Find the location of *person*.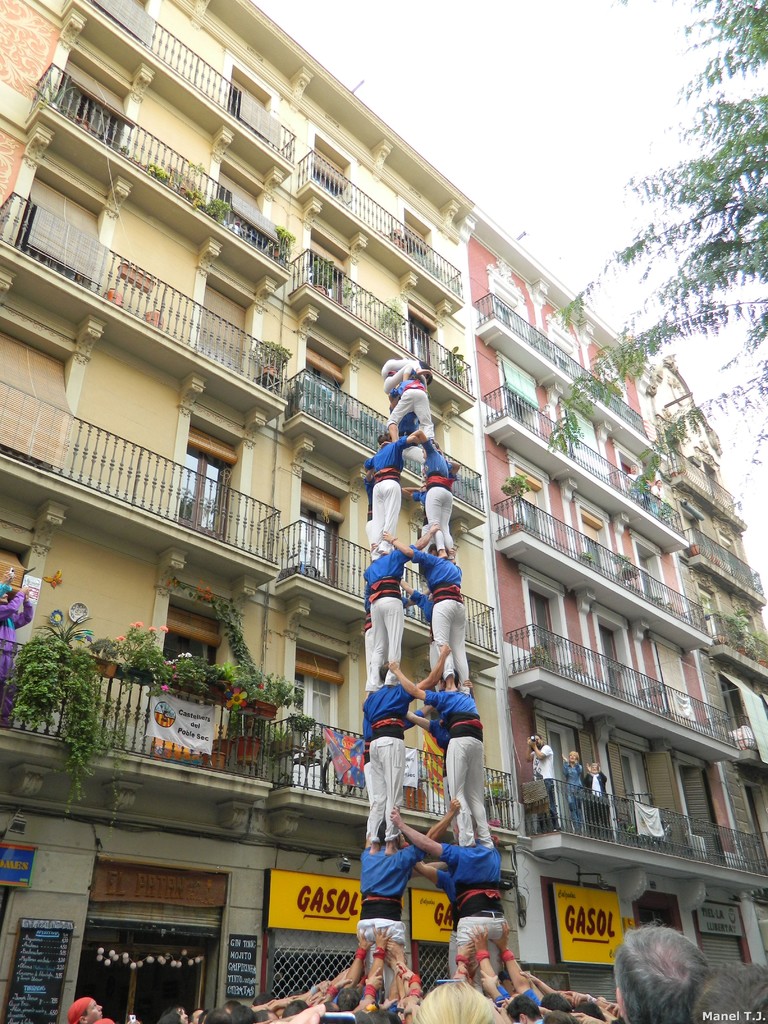
Location: <bbox>360, 429, 420, 562</bbox>.
